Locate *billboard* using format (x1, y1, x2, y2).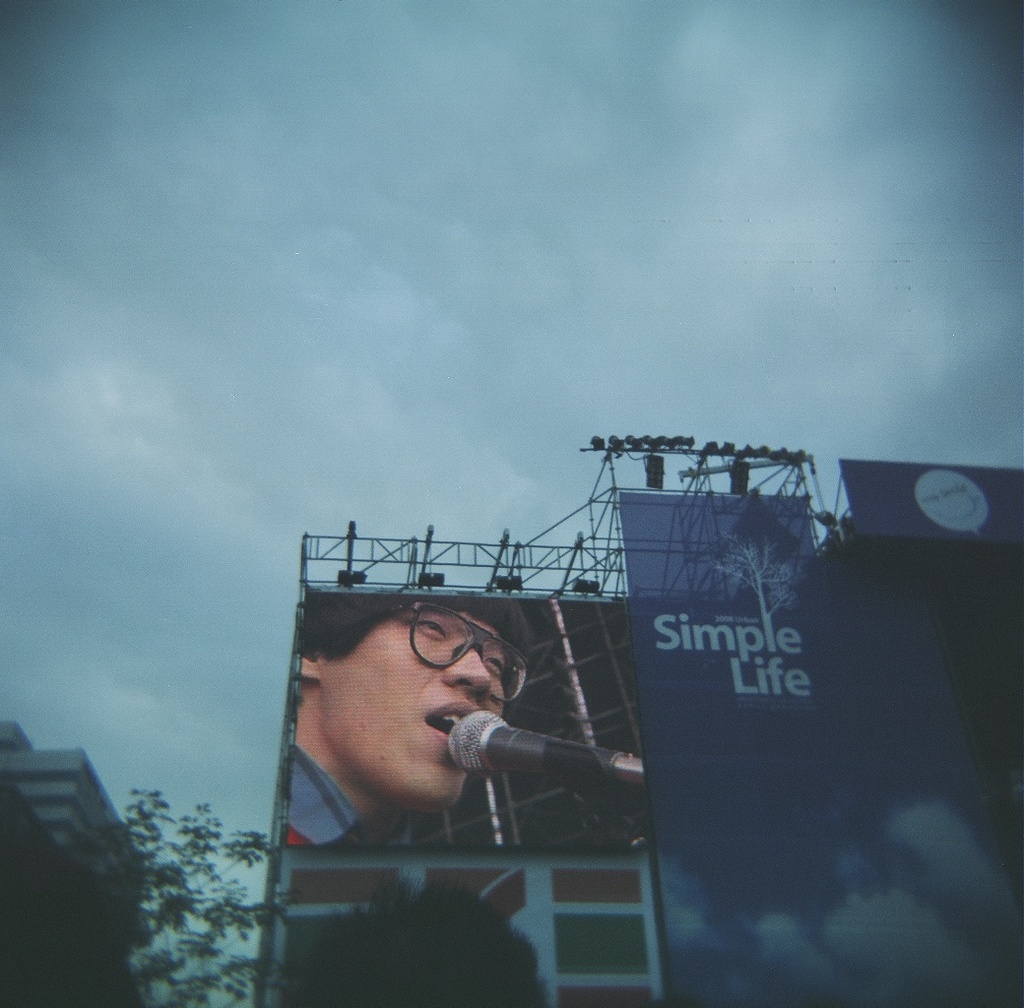
(277, 583, 647, 859).
